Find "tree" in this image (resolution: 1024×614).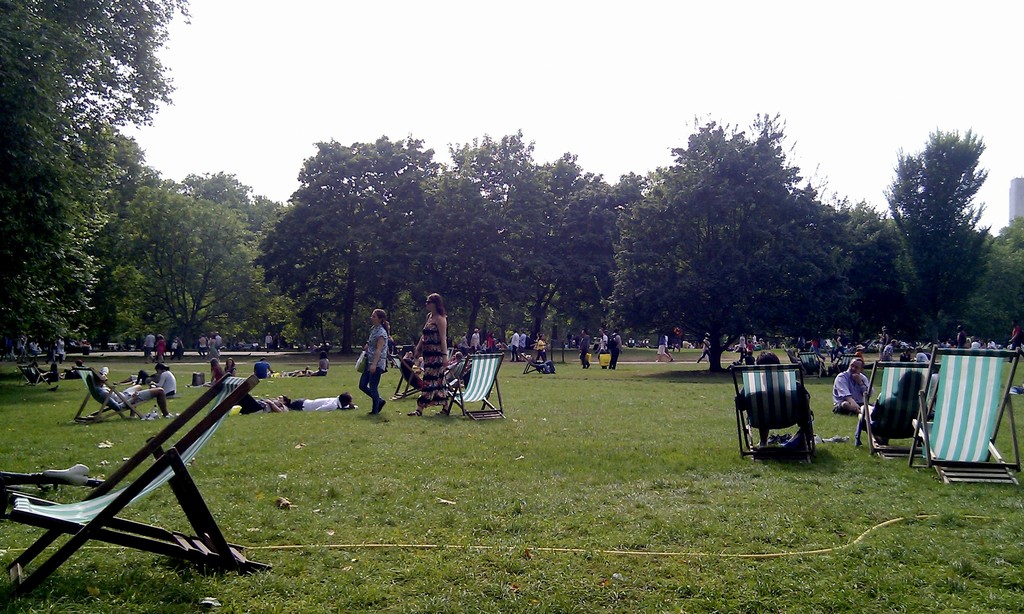
987, 217, 1023, 349.
